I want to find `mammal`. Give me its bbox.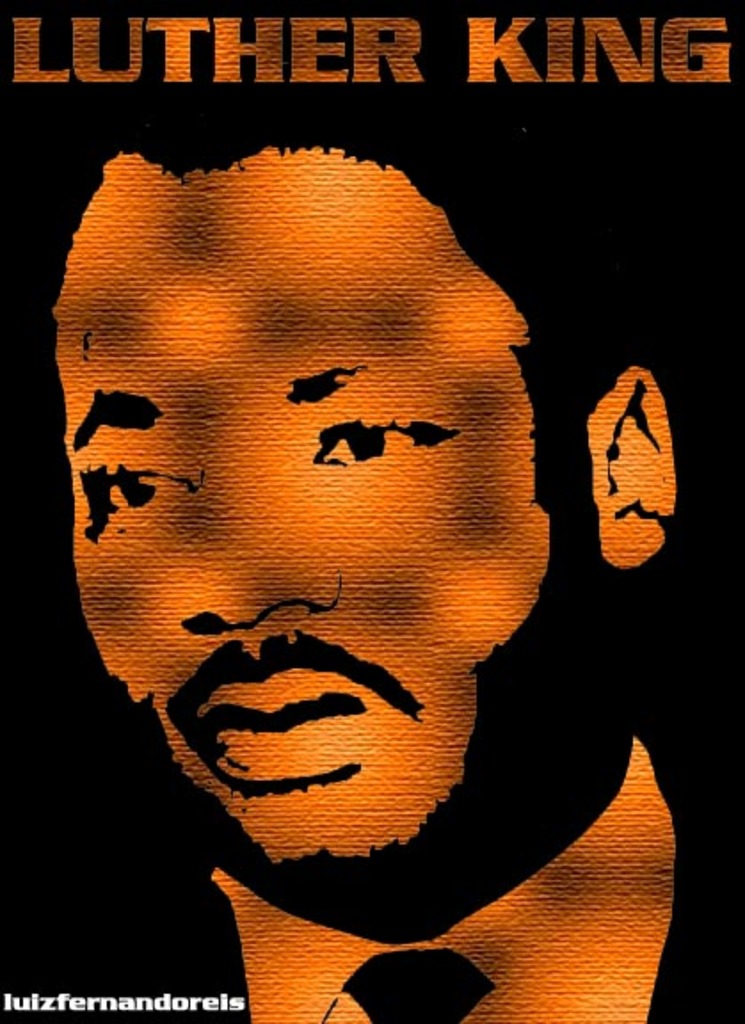
pyautogui.locateOnScreen(53, 64, 743, 1022).
